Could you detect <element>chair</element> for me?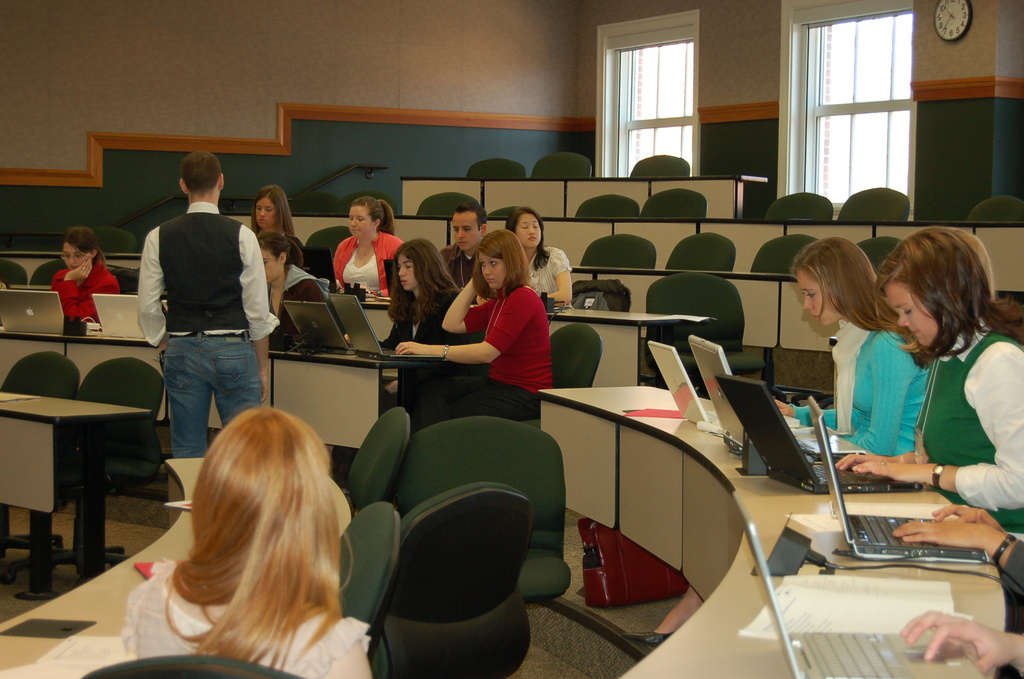
Detection result: select_region(79, 654, 303, 678).
